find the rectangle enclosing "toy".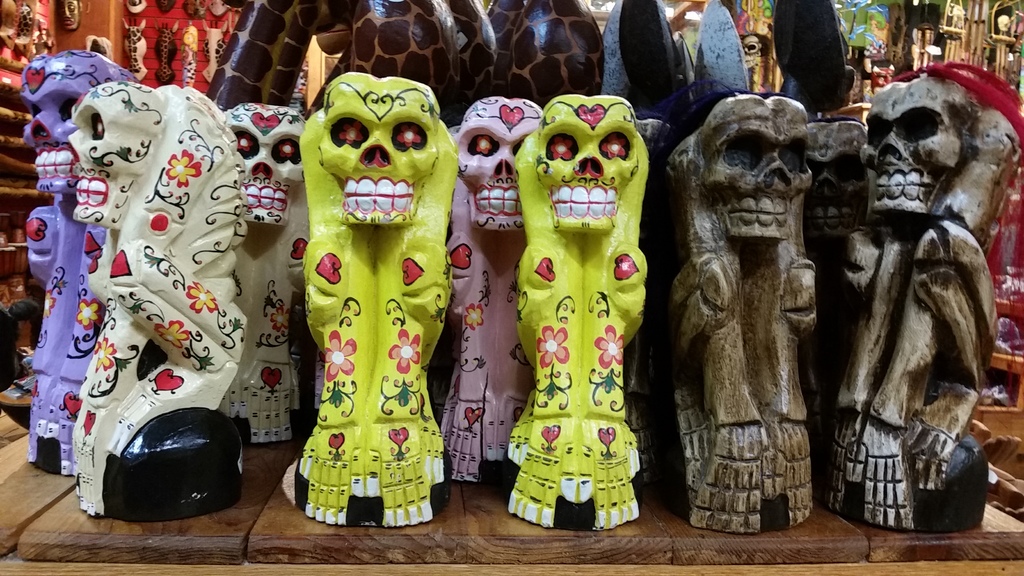
x1=493, y1=79, x2=675, y2=524.
